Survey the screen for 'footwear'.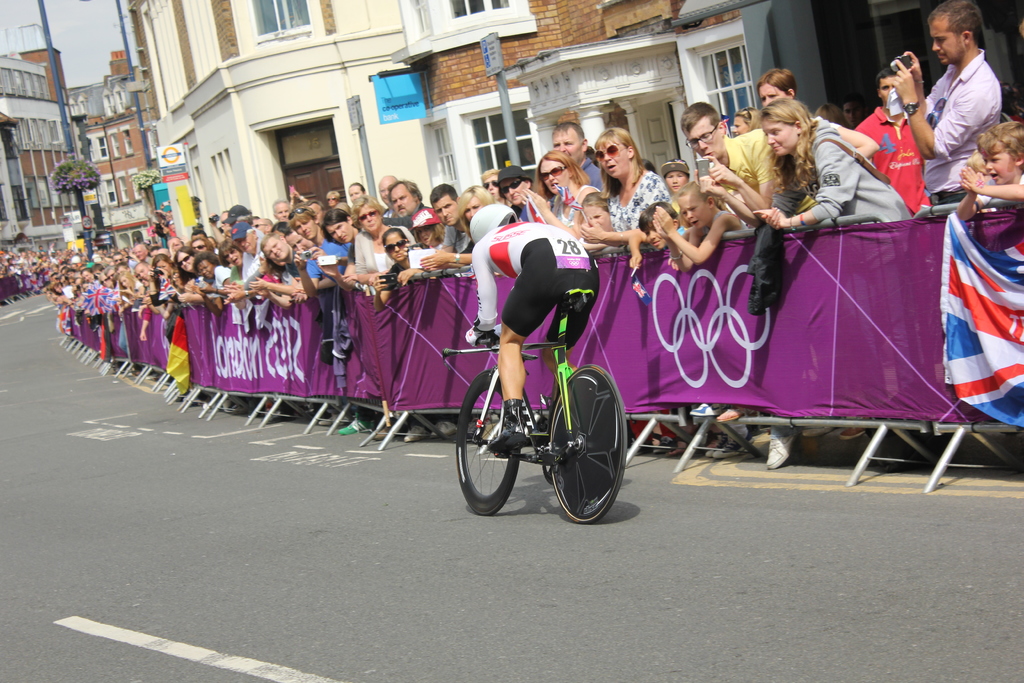
Survey found: box(717, 406, 751, 420).
